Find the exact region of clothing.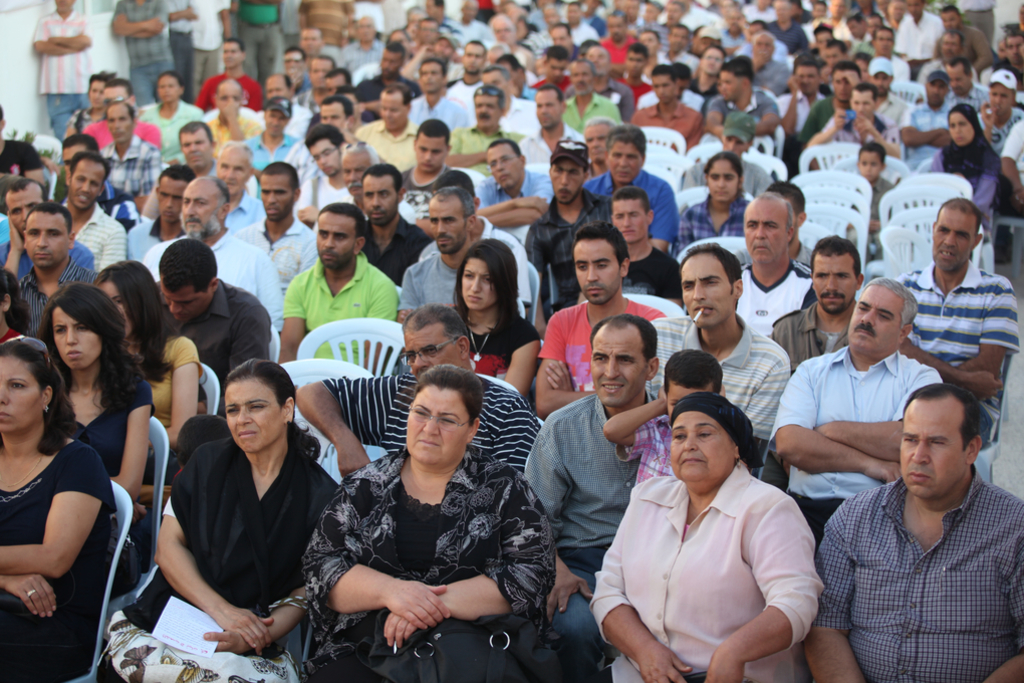
Exact region: 0/238/93/273.
